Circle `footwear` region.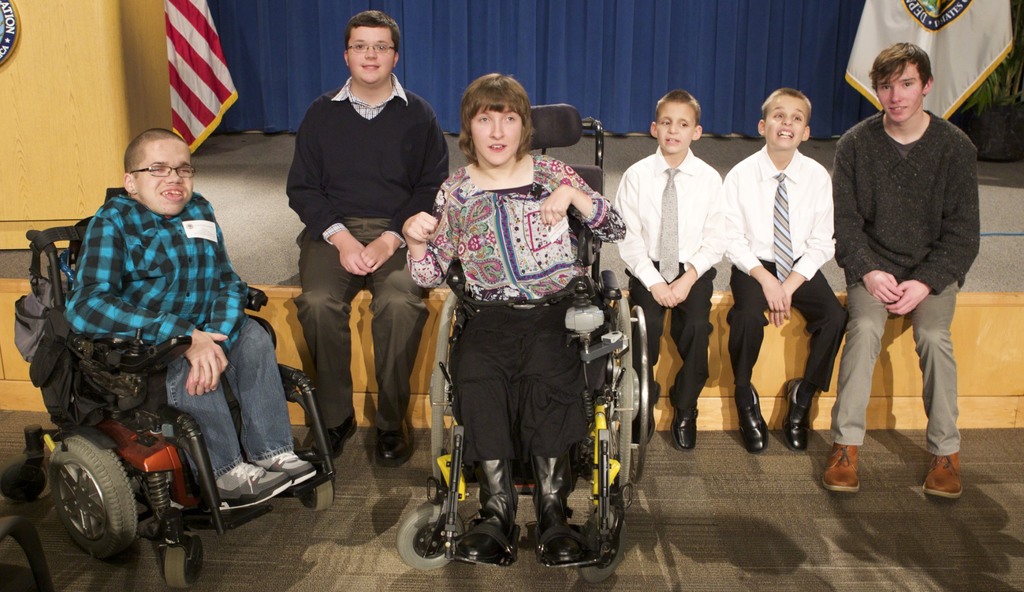
Region: {"x1": 218, "y1": 453, "x2": 291, "y2": 512}.
